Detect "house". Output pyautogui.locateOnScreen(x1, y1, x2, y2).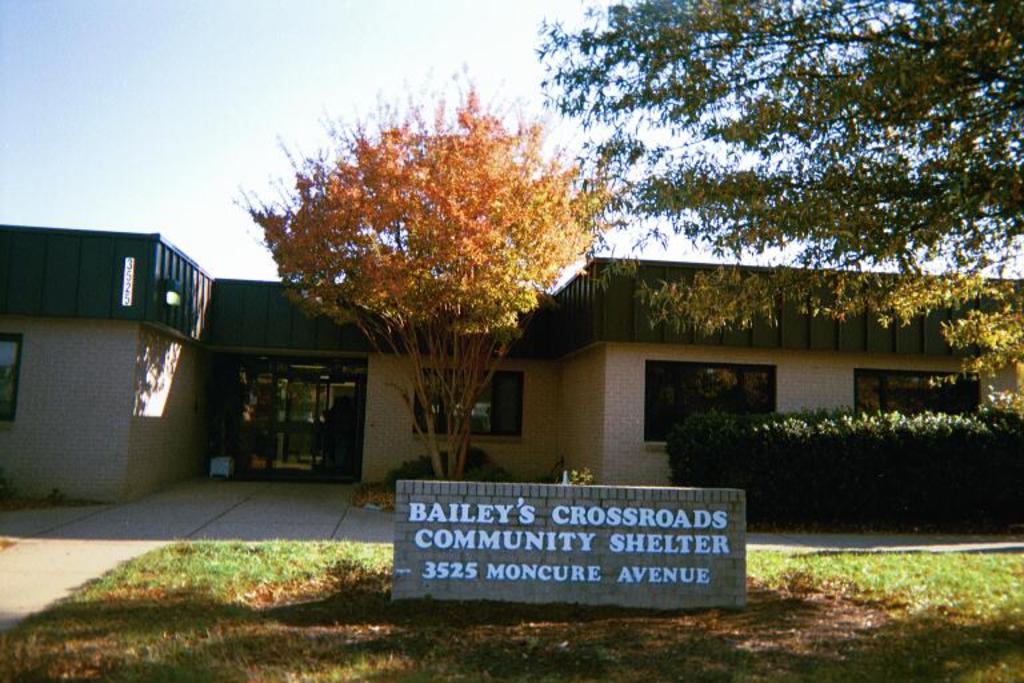
pyautogui.locateOnScreen(1, 221, 1023, 502).
